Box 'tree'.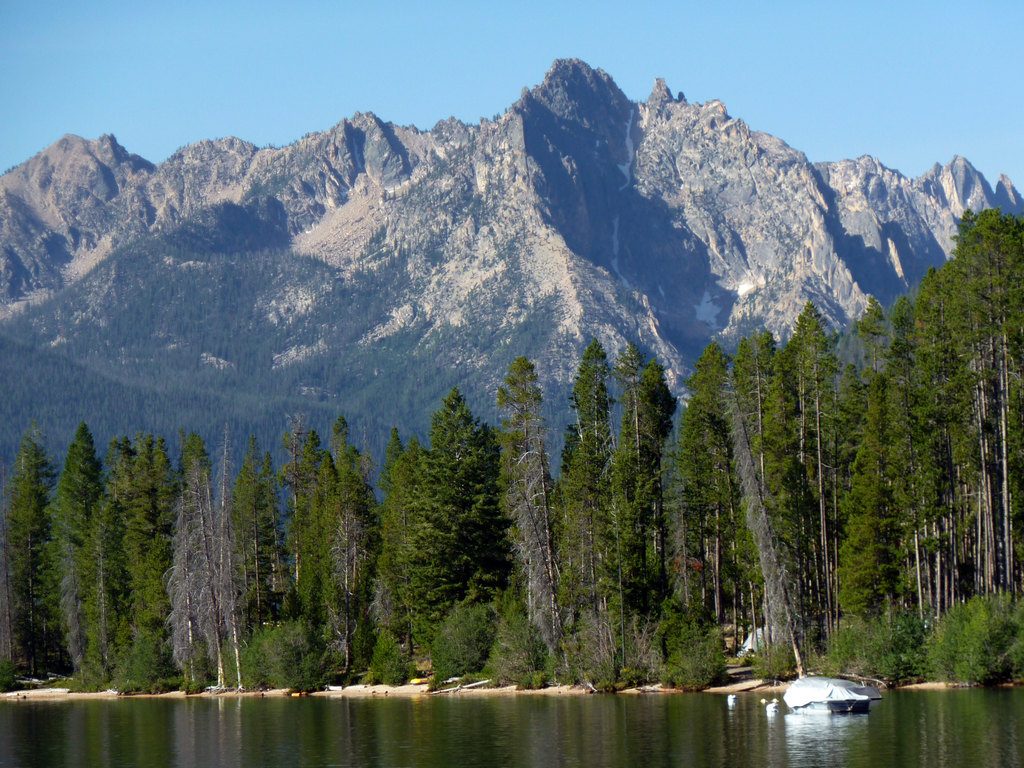
{"left": 218, "top": 426, "right": 292, "bottom": 678}.
